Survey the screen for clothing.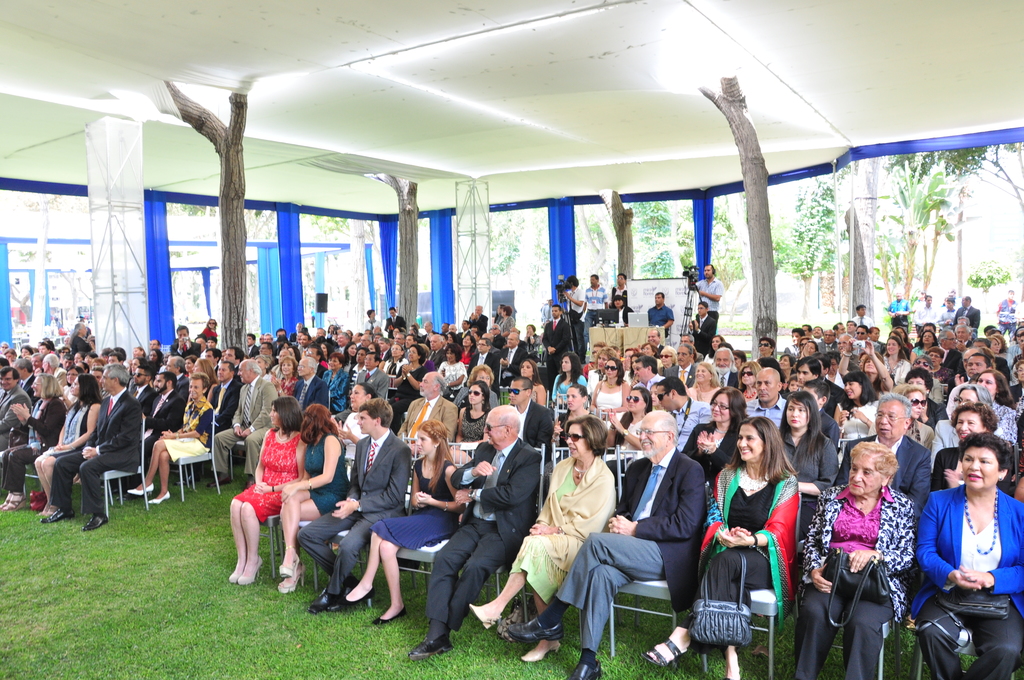
Survey found: 849, 315, 873, 330.
